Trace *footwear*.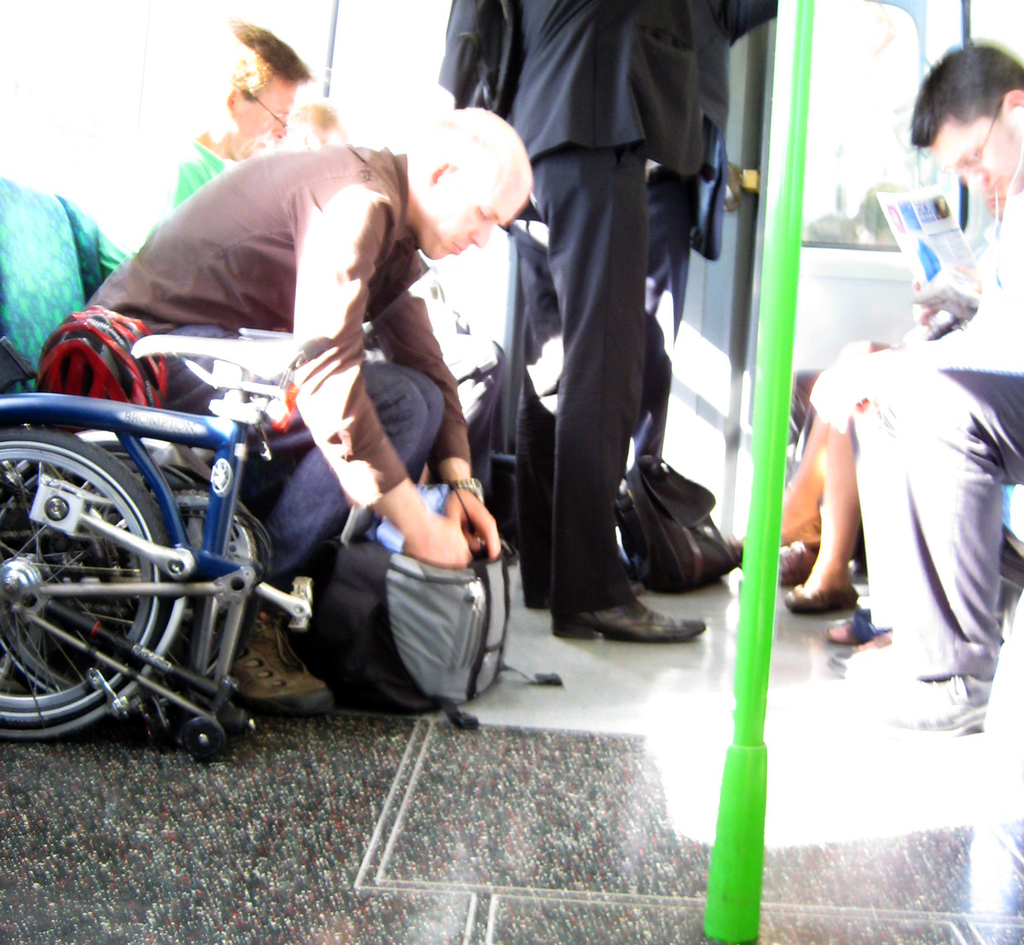
Traced to (831,634,903,673).
